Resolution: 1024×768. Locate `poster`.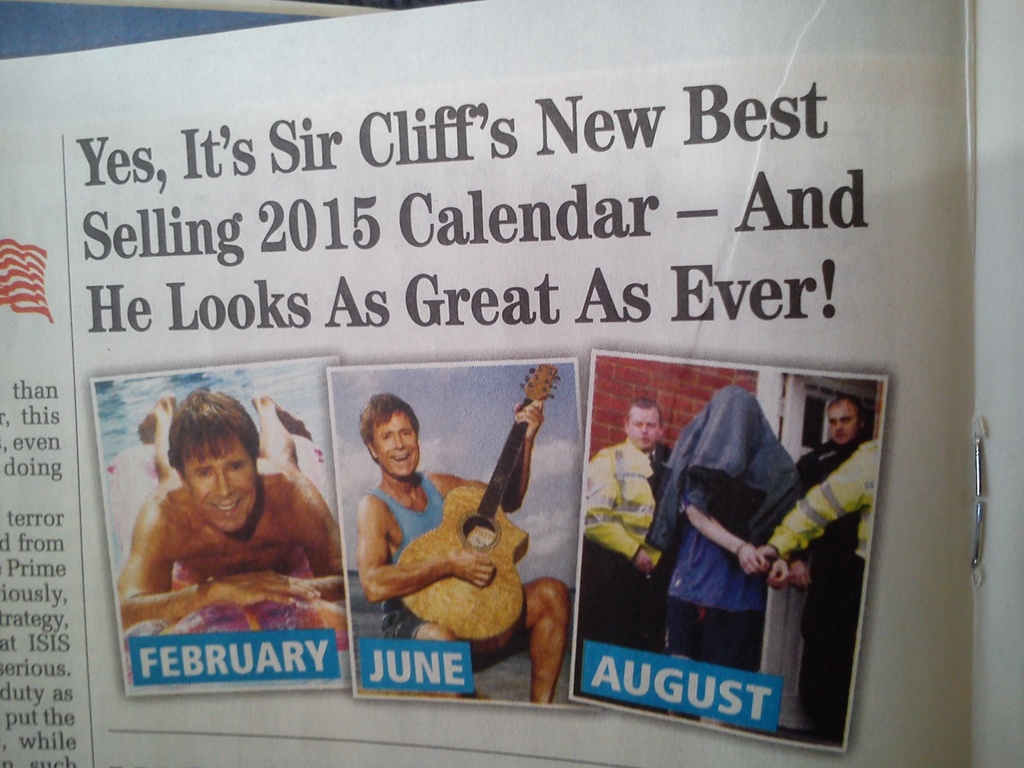
pyautogui.locateOnScreen(6, 0, 980, 765).
